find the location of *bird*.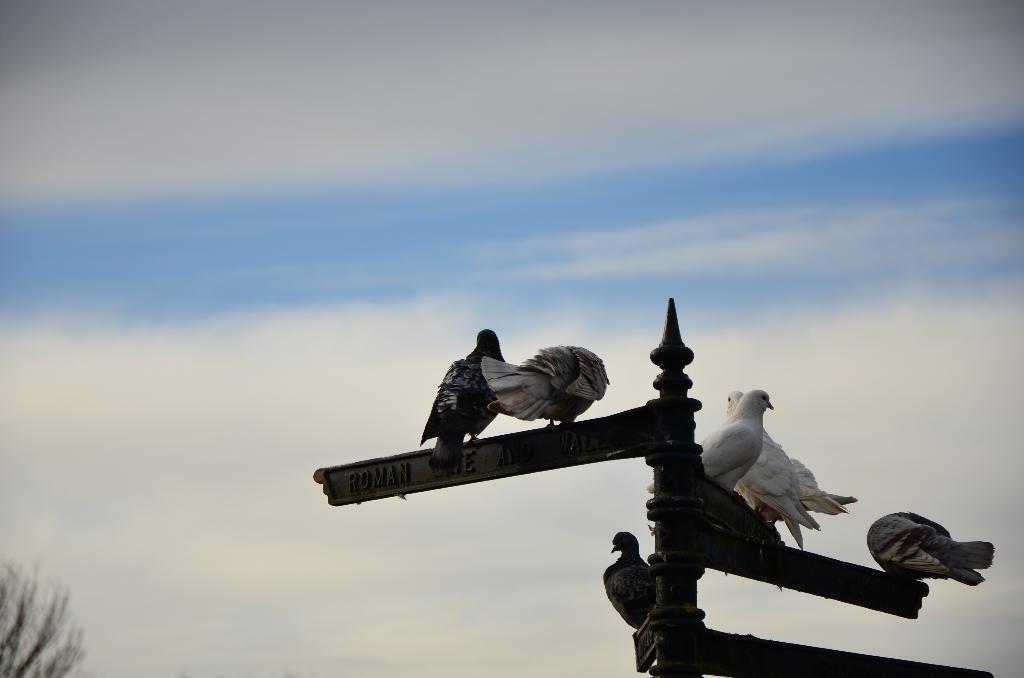
Location: 477, 346, 618, 433.
